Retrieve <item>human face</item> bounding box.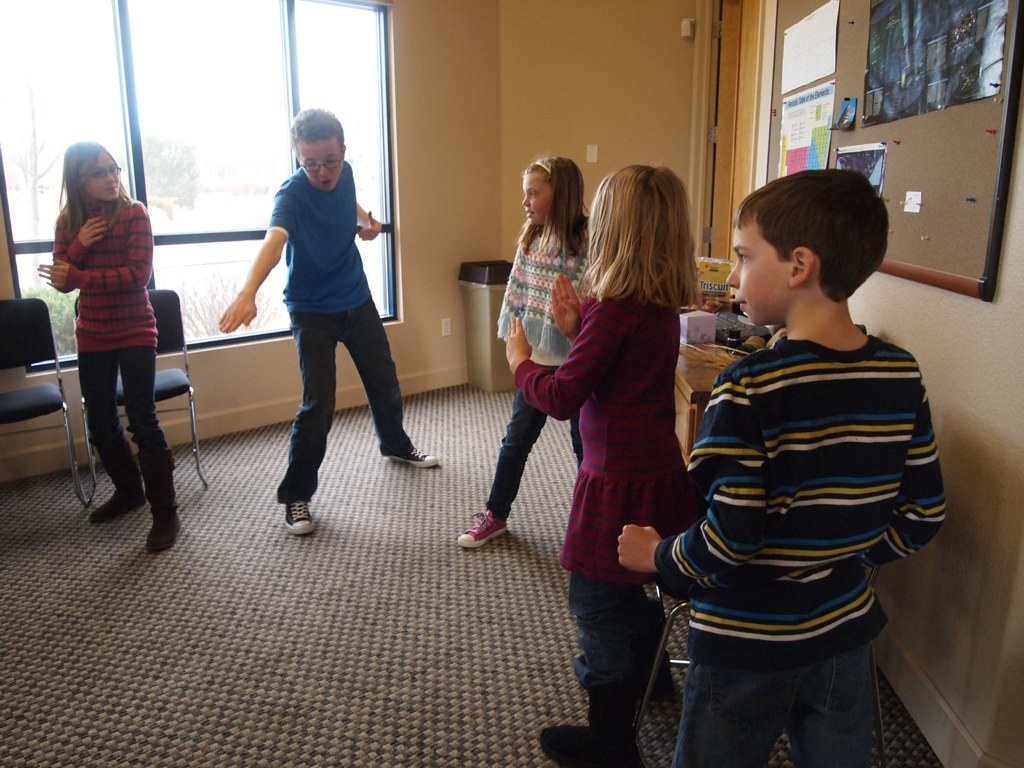
Bounding box: {"x1": 300, "y1": 137, "x2": 342, "y2": 188}.
